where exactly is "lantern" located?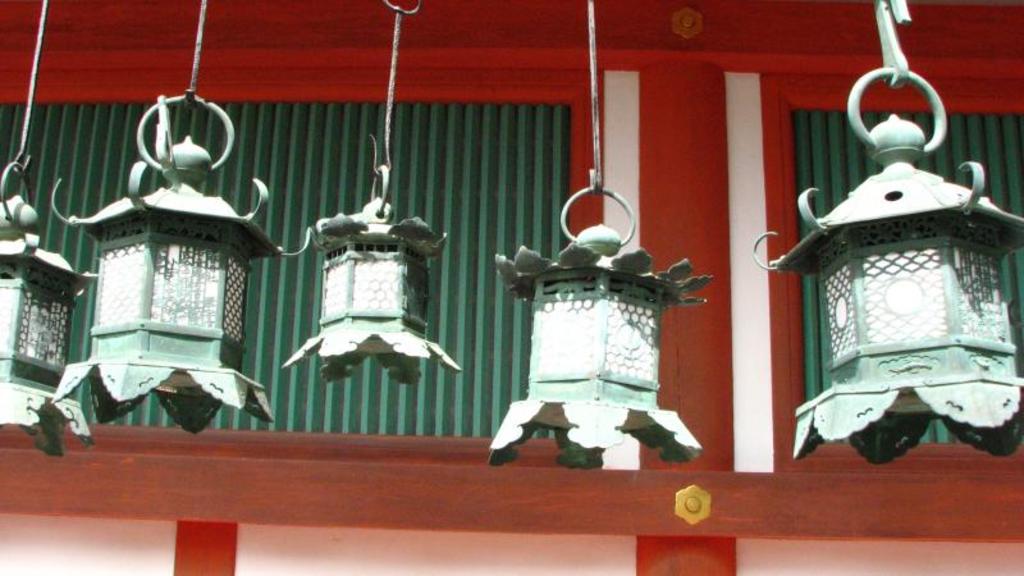
Its bounding box is [left=0, top=164, right=96, bottom=460].
